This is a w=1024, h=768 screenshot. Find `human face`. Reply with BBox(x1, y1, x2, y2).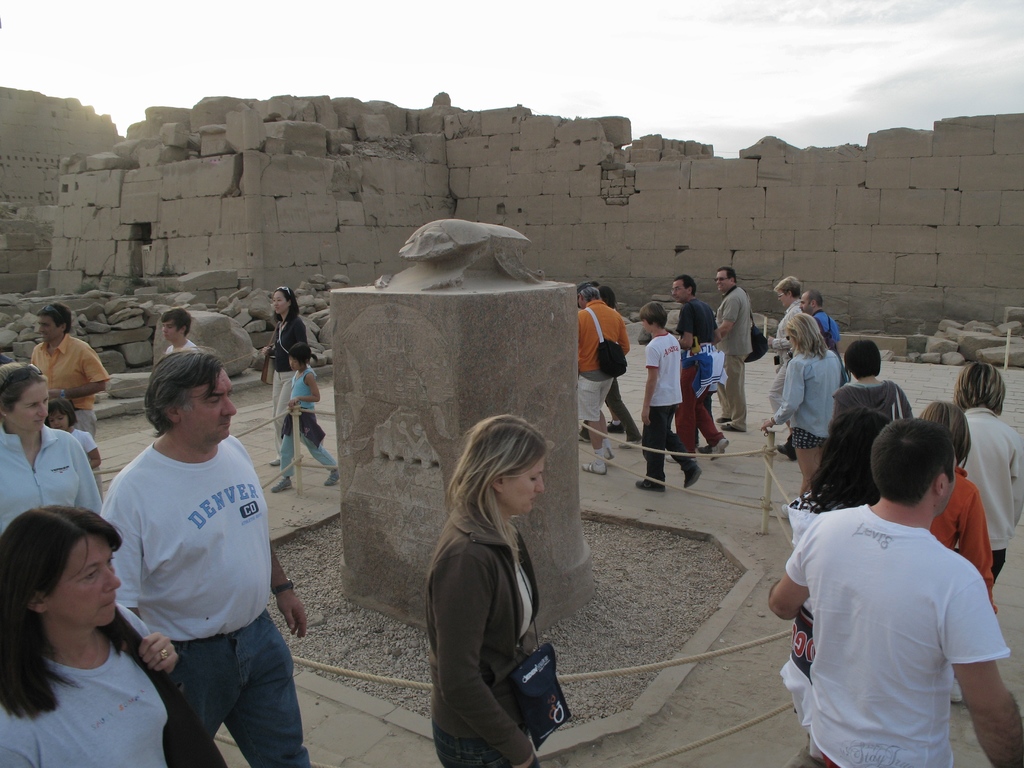
BBox(932, 455, 956, 529).
